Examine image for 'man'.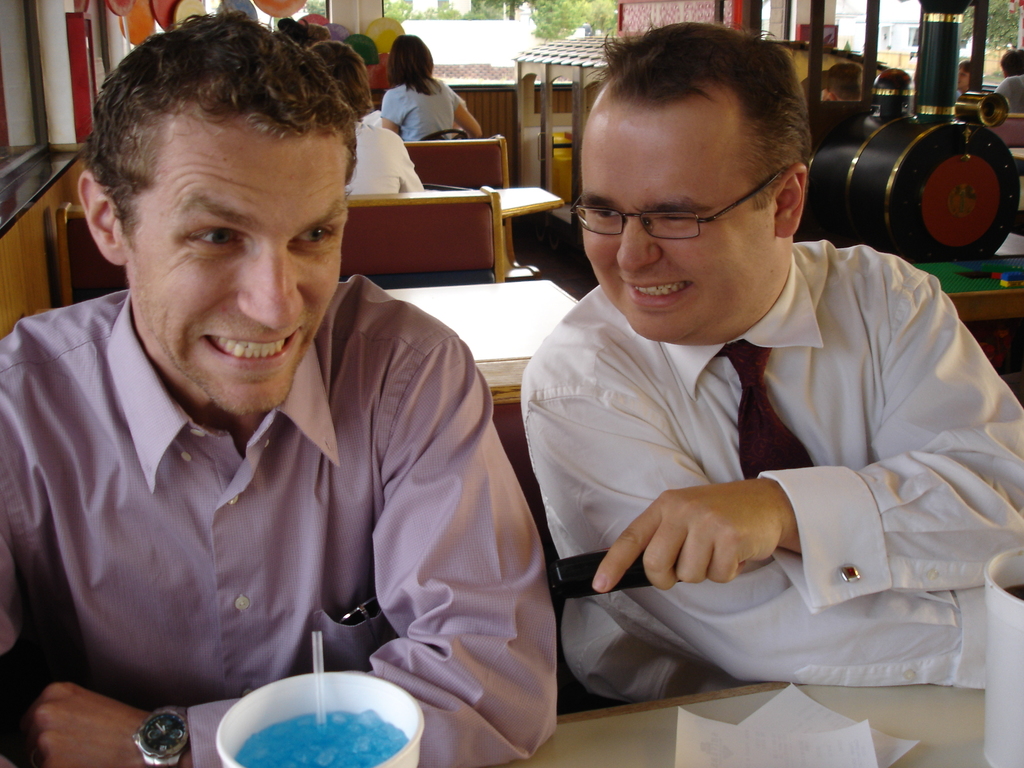
Examination result: <bbox>0, 9, 557, 767</bbox>.
